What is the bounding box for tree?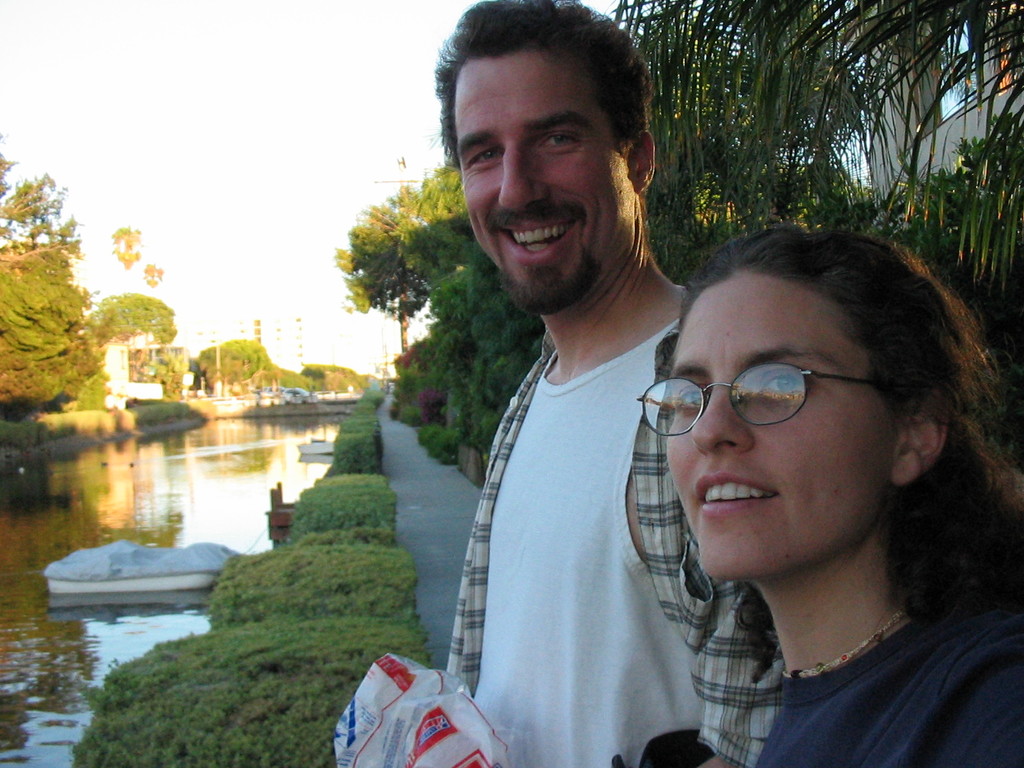
[193,341,273,394].
